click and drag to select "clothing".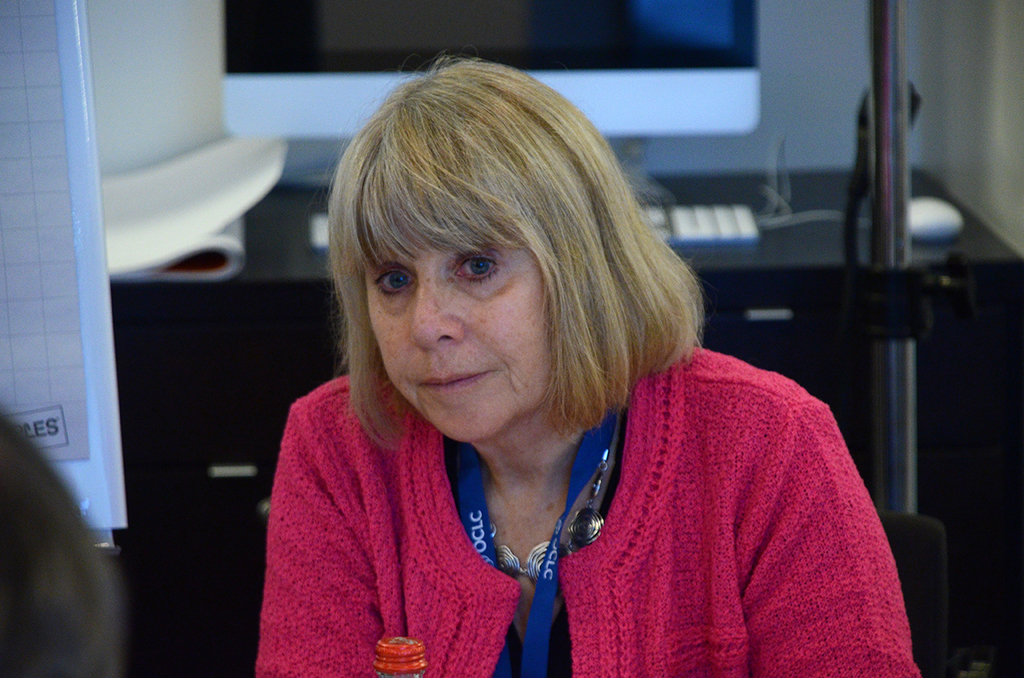
Selection: 263 358 830 664.
